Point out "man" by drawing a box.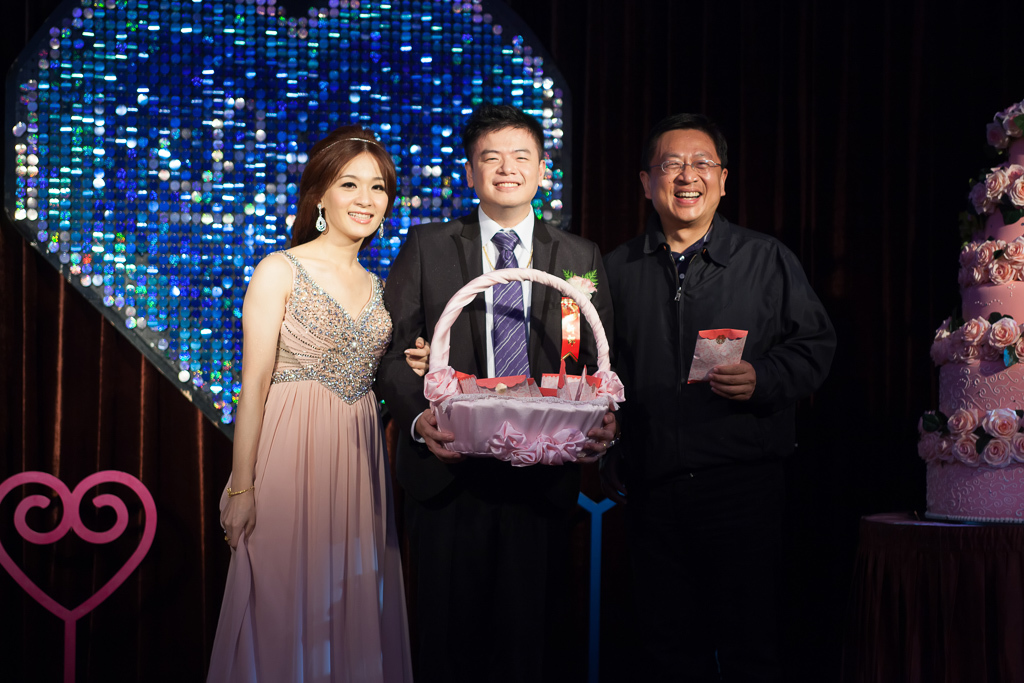
377, 102, 623, 674.
